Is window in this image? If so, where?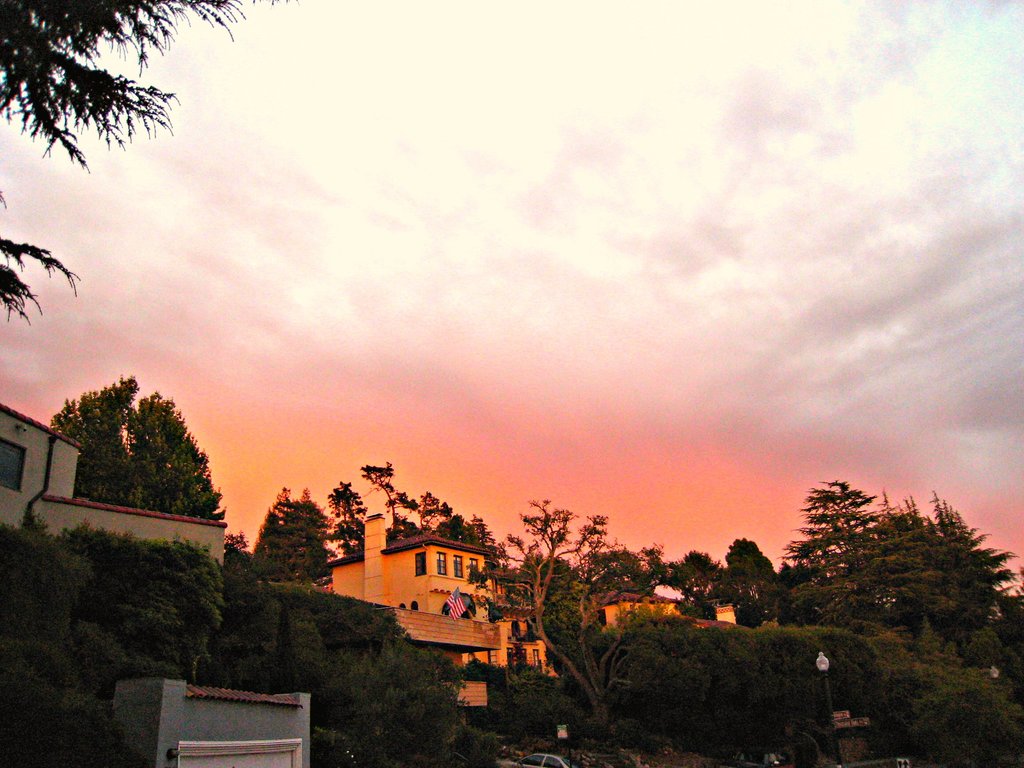
Yes, at detection(451, 554, 467, 577).
